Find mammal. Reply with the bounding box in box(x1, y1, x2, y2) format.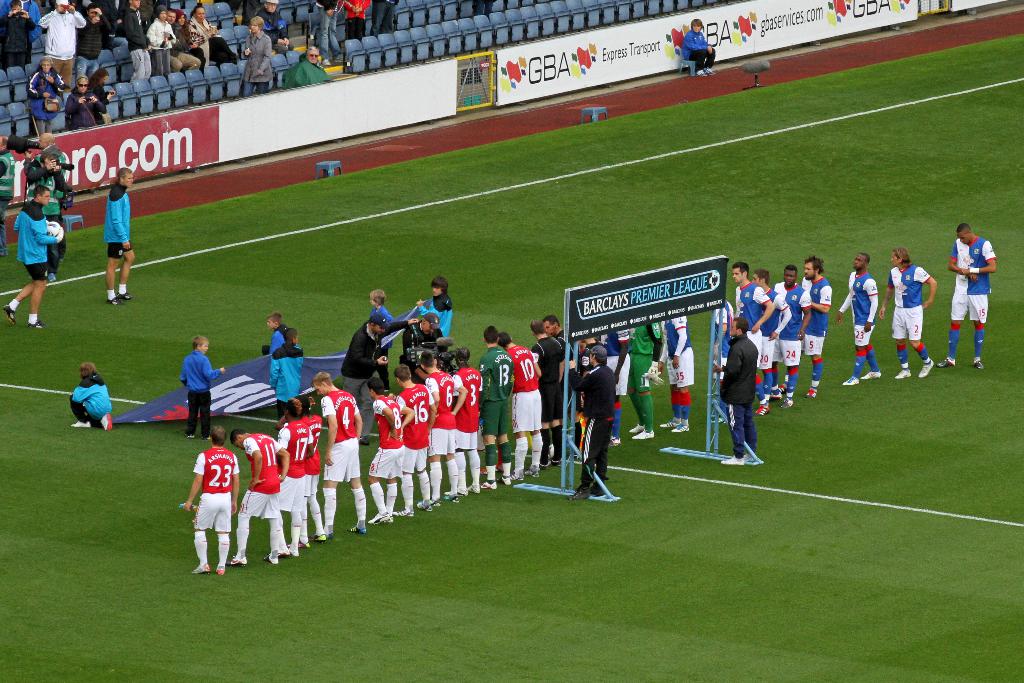
box(25, 133, 68, 172).
